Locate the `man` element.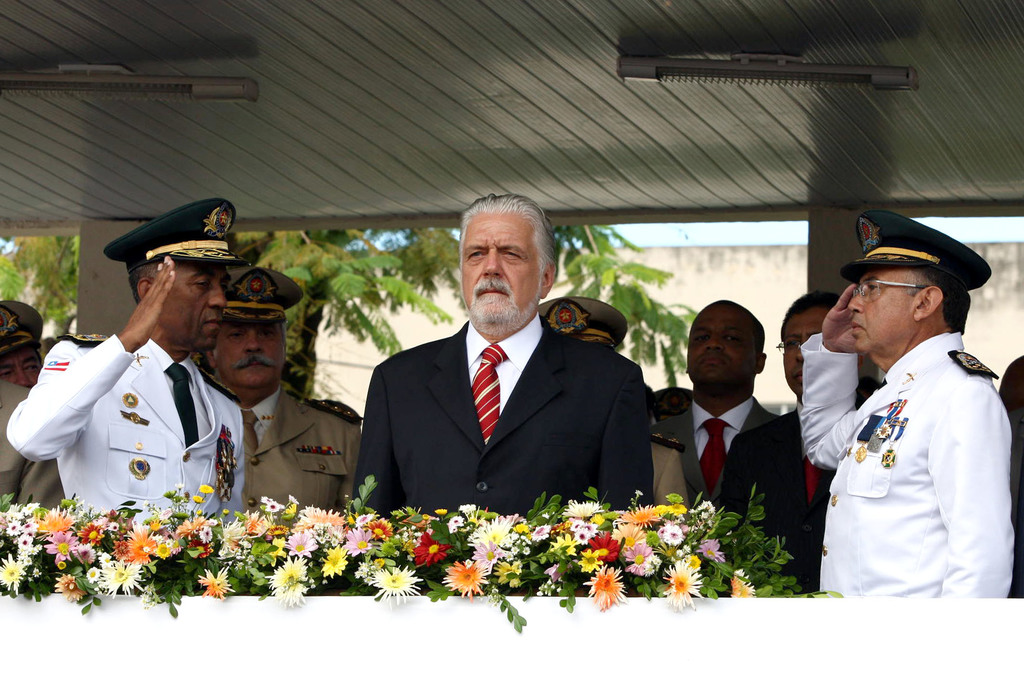
Element bbox: {"x1": 725, "y1": 288, "x2": 885, "y2": 595}.
